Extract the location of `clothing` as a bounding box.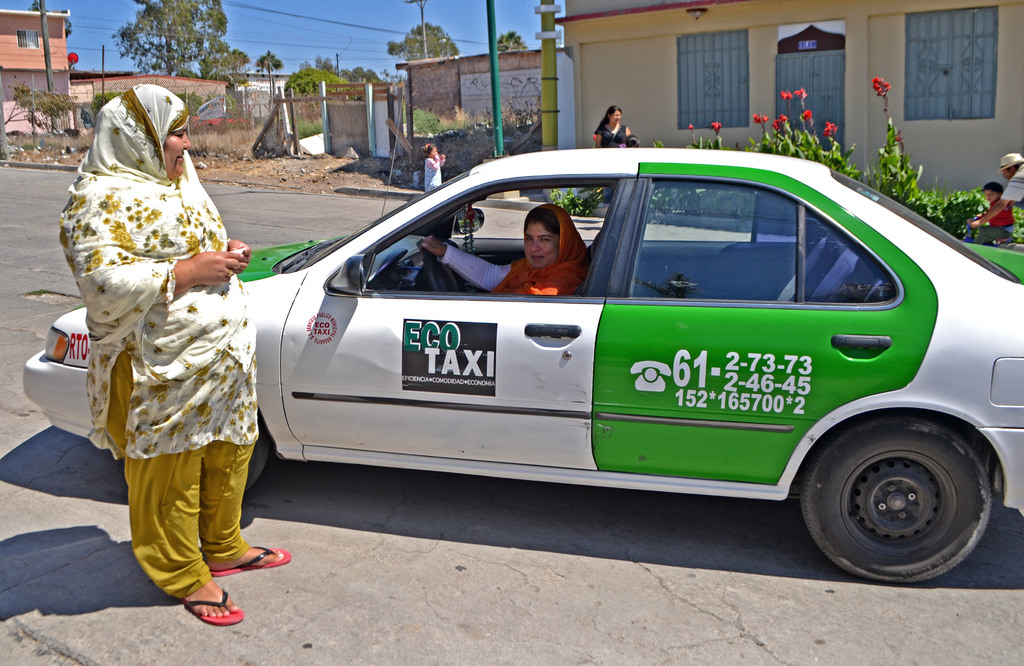
x1=58 y1=81 x2=260 y2=601.
